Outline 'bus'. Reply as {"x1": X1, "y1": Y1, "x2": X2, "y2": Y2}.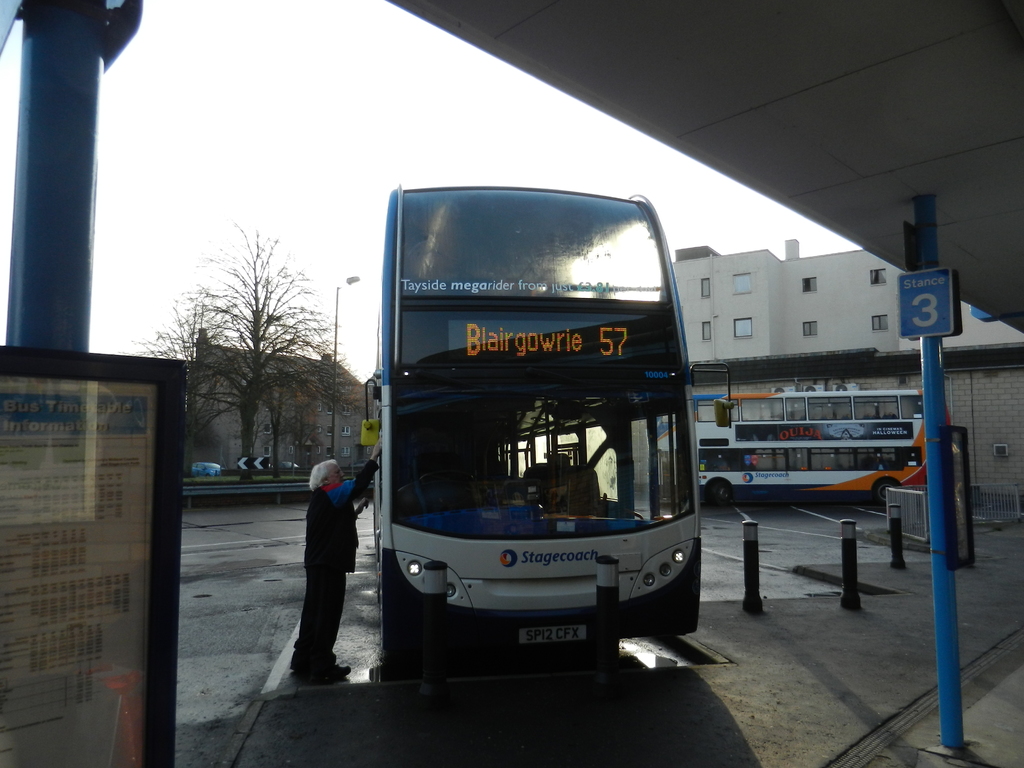
{"x1": 362, "y1": 184, "x2": 704, "y2": 672}.
